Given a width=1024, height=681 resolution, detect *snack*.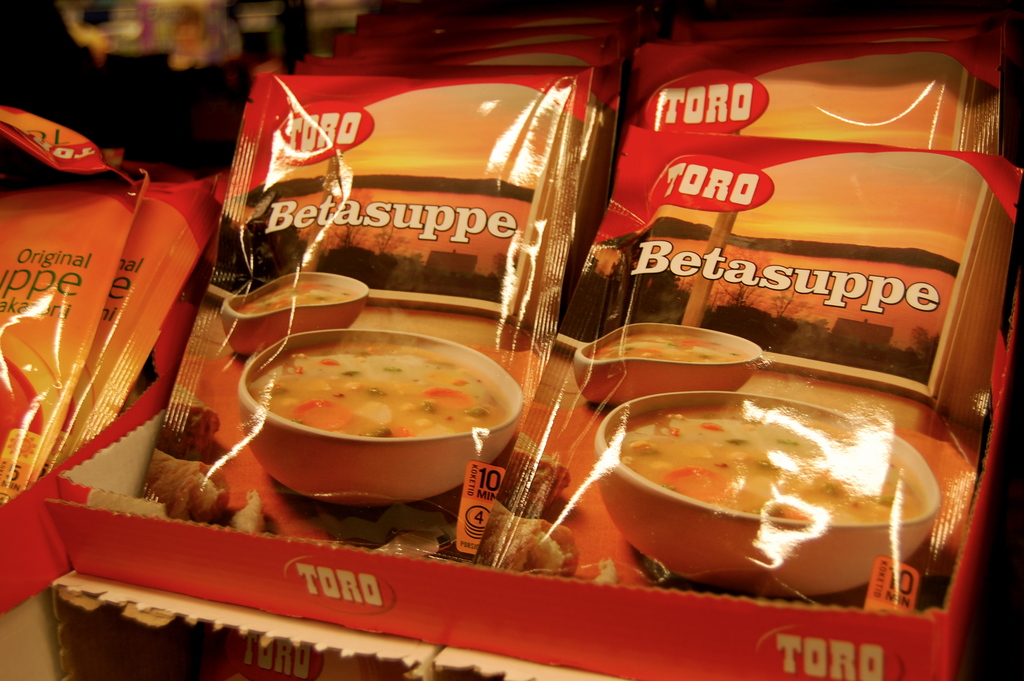
x1=595, y1=387, x2=939, y2=592.
